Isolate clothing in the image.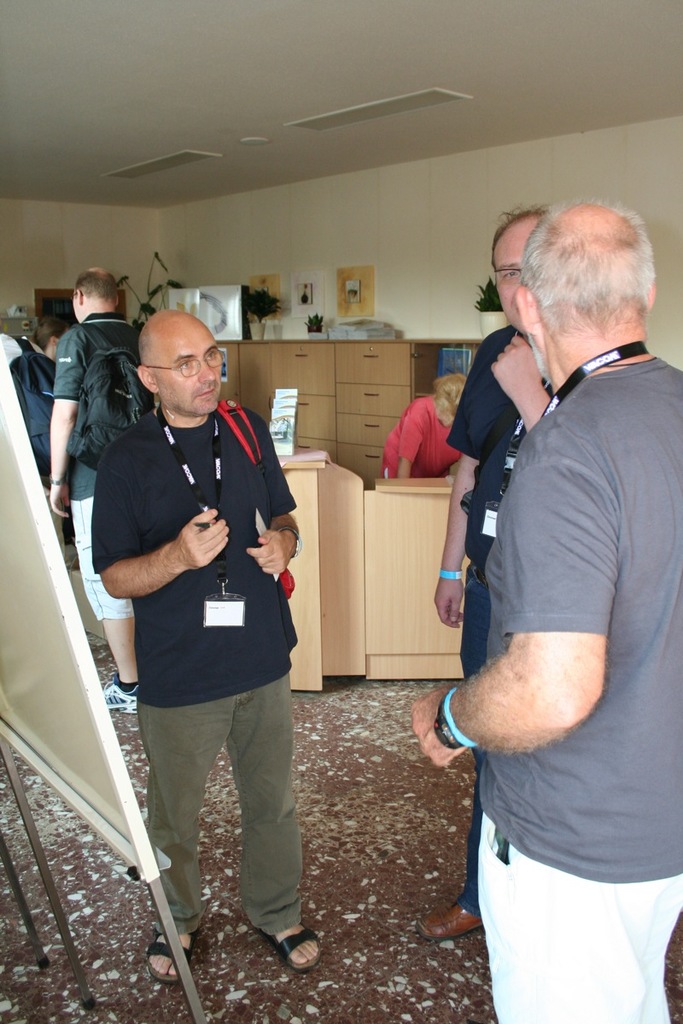
Isolated region: 0/335/40/360.
